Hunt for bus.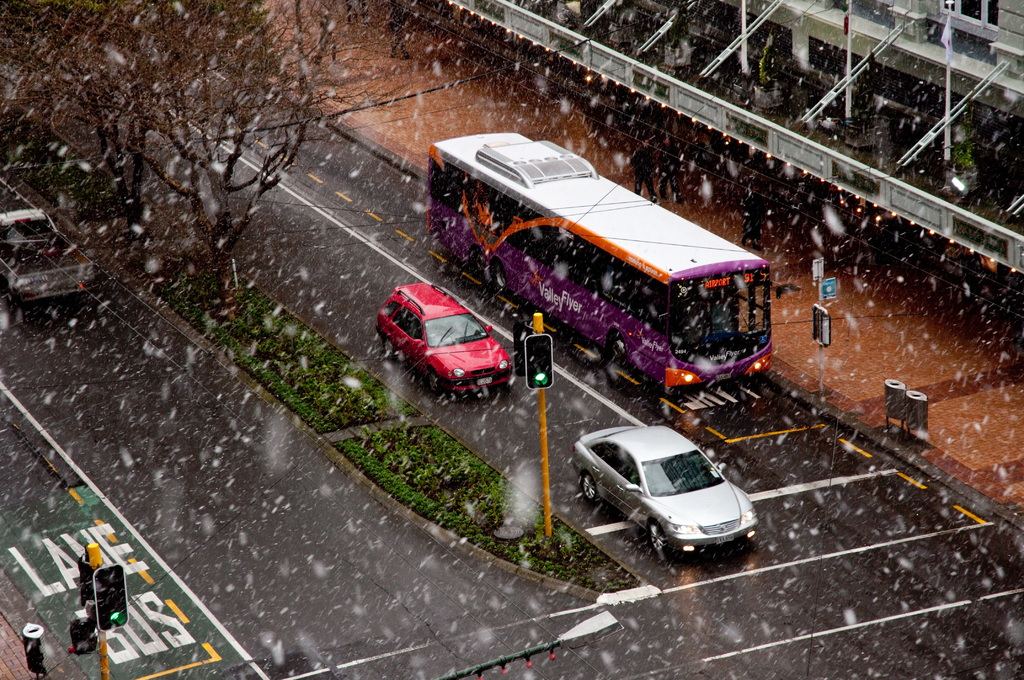
Hunted down at (422, 125, 794, 387).
